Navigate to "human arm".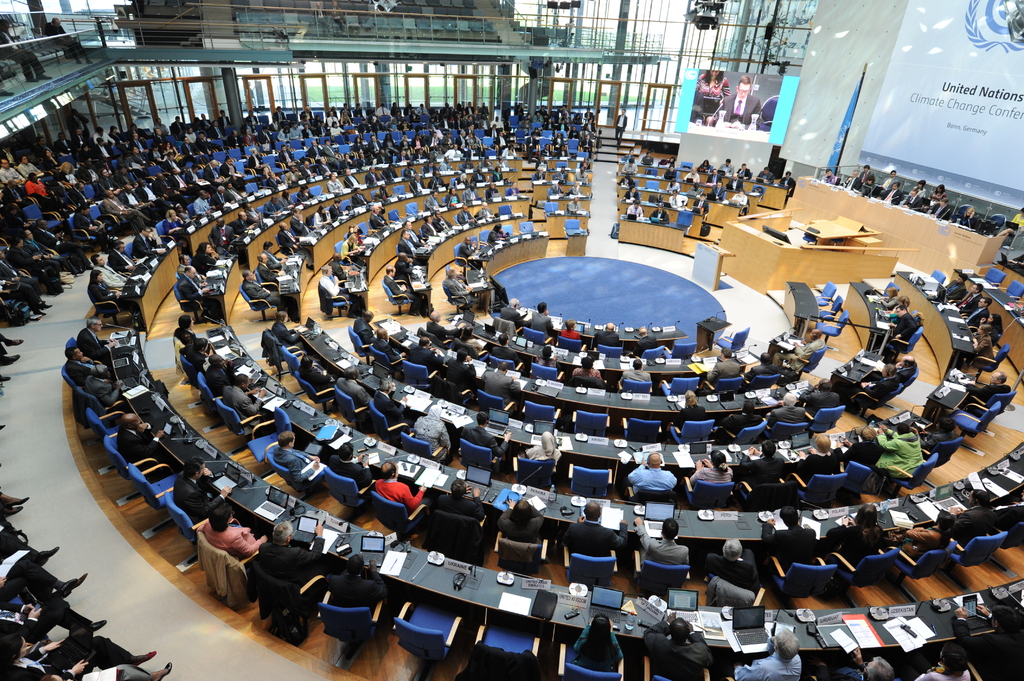
Navigation target: [231,529,266,555].
